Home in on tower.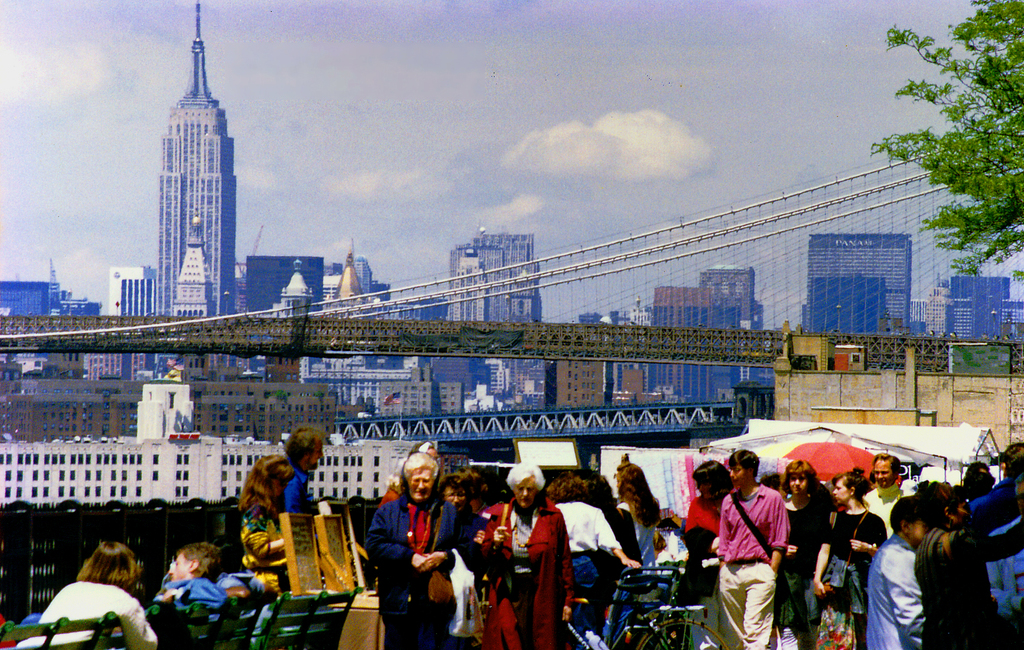
Homed in at crop(336, 240, 369, 309).
